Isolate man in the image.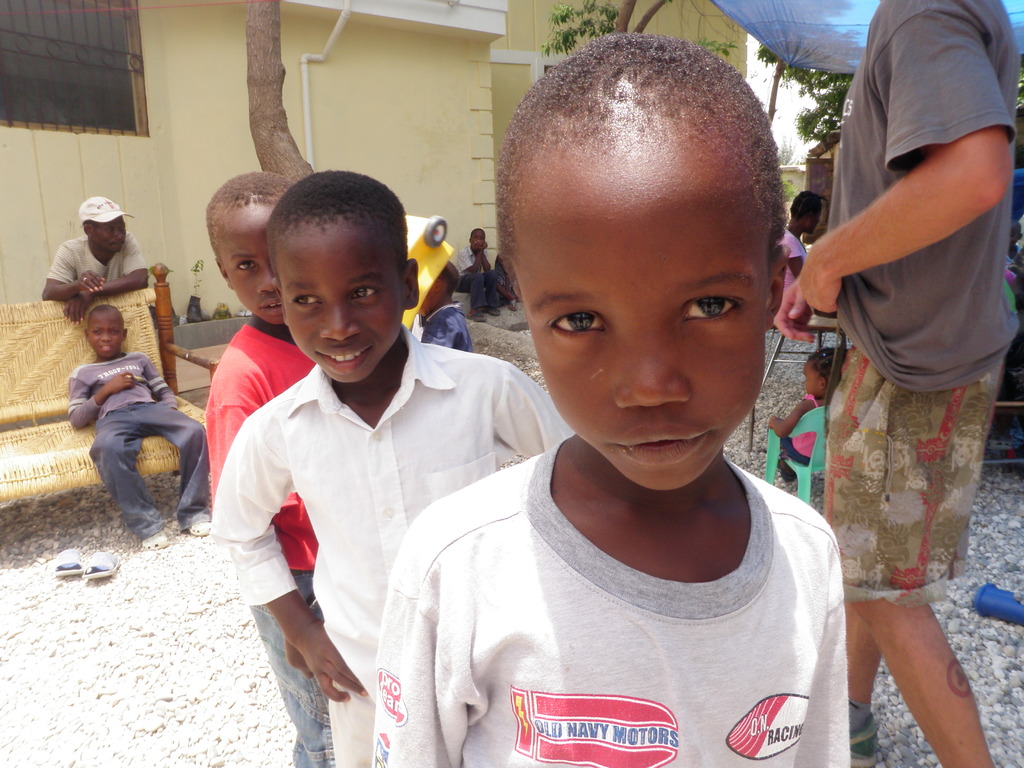
Isolated region: locate(778, 0, 1014, 713).
